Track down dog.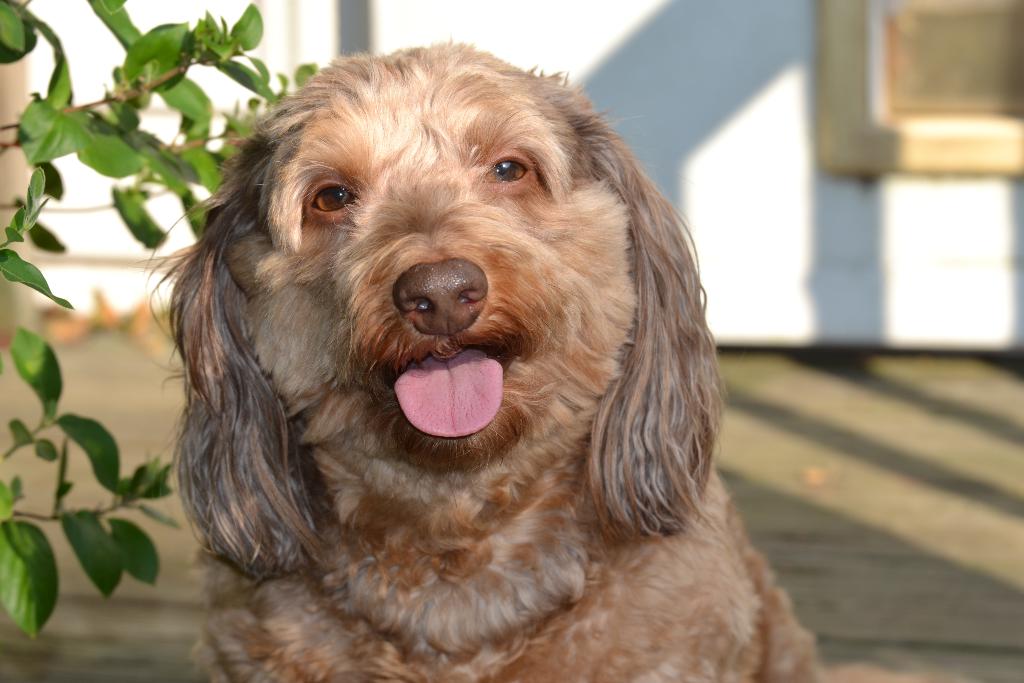
Tracked to <region>136, 35, 822, 682</region>.
